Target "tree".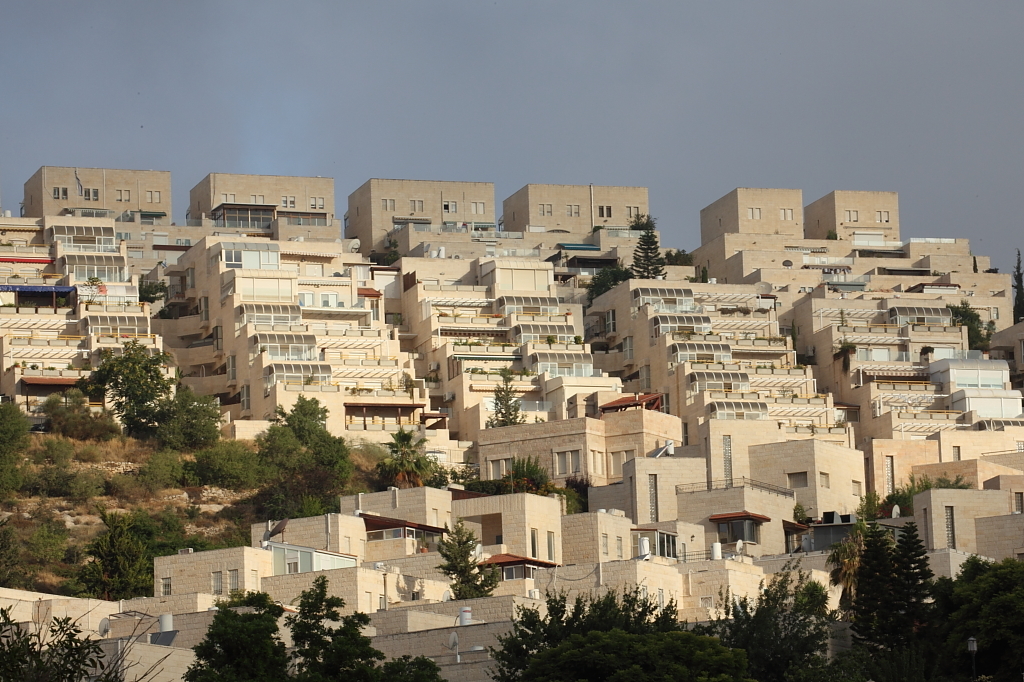
Target region: pyautogui.locateOnScreen(953, 551, 1023, 681).
